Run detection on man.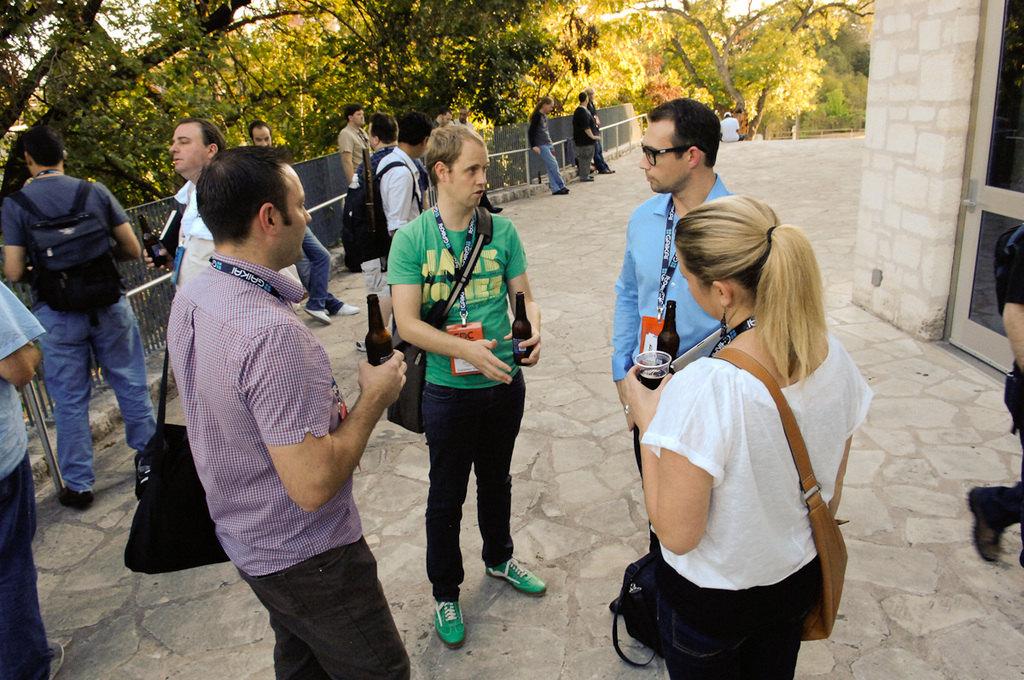
Result: crop(5, 123, 166, 515).
